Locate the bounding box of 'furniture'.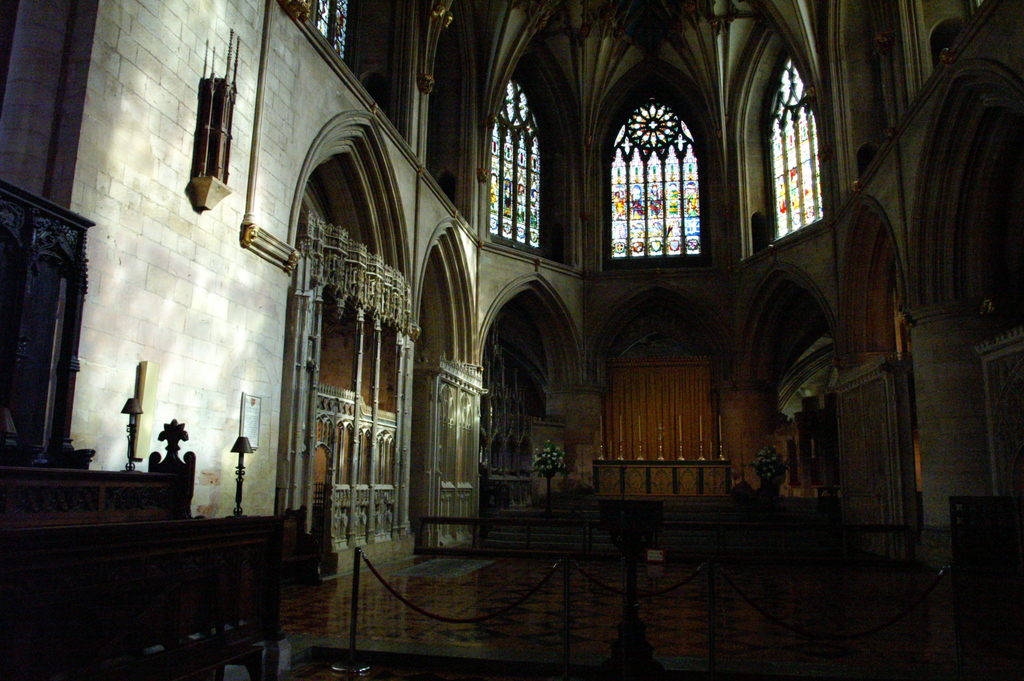
Bounding box: (left=0, top=512, right=283, bottom=680).
